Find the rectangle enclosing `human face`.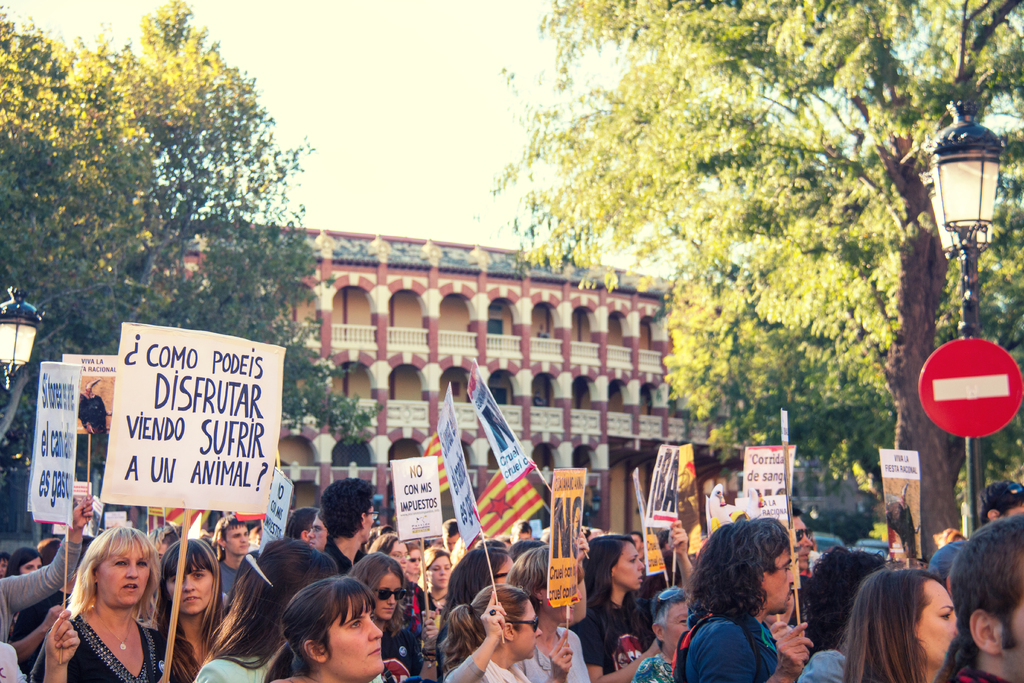
97/541/149/602.
